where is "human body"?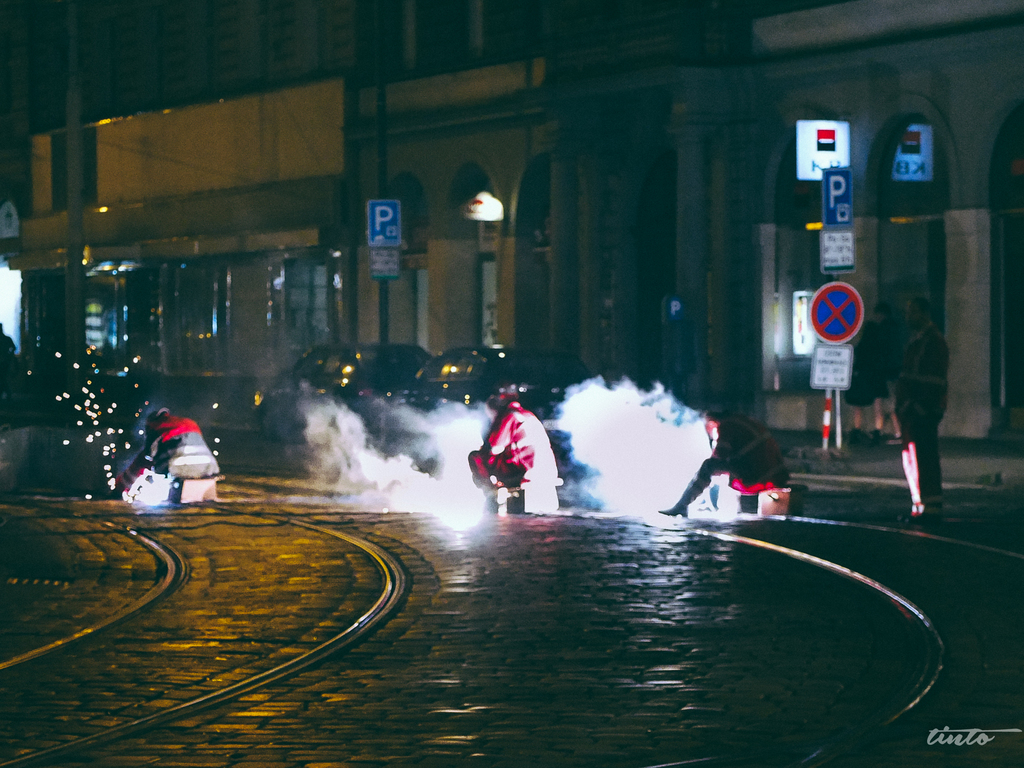
654:413:782:524.
